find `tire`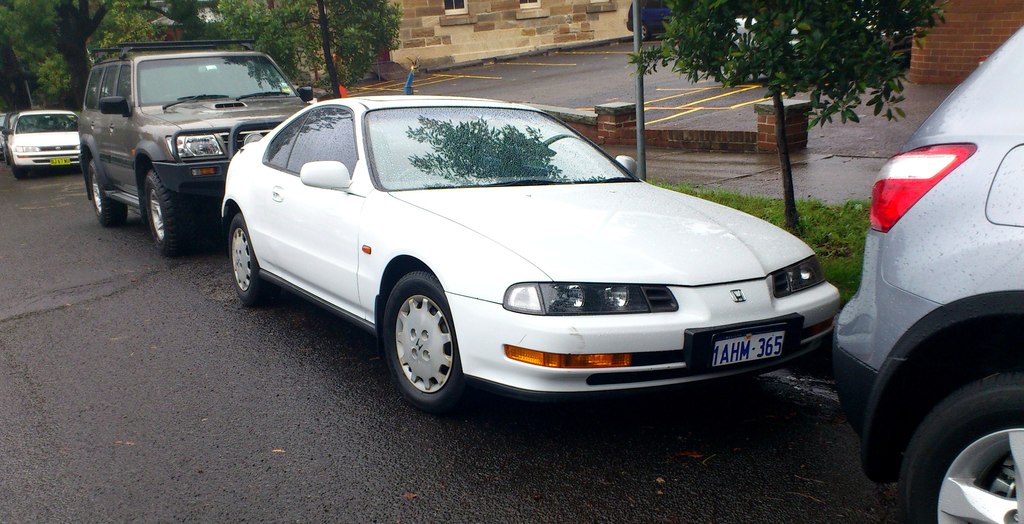
145,172,179,252
